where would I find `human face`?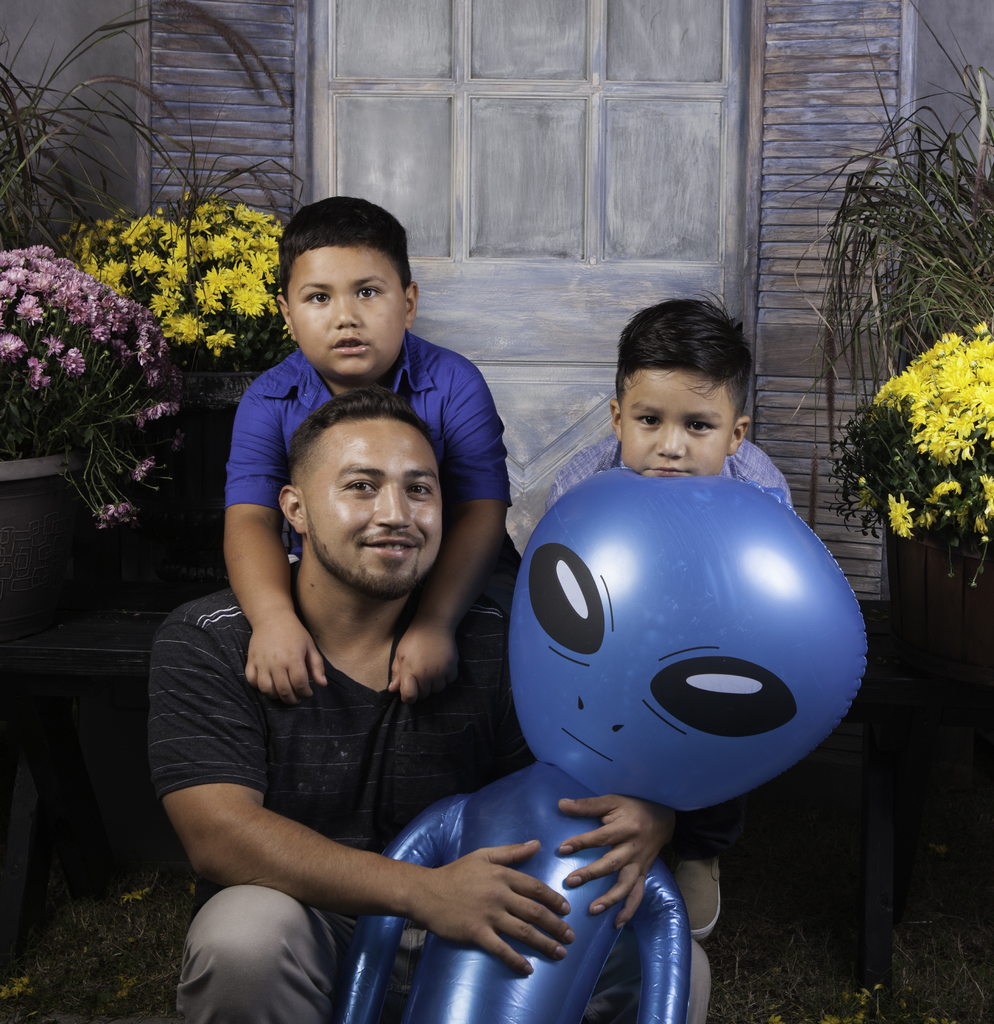
At [619, 368, 731, 476].
